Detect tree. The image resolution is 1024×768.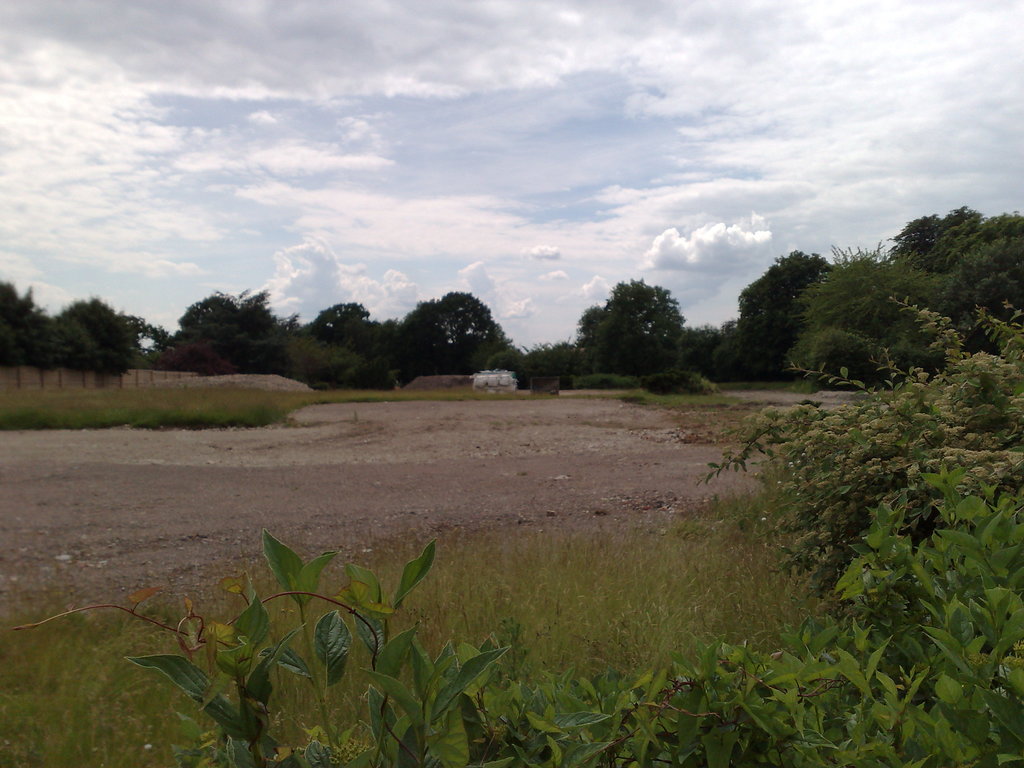
l=52, t=303, r=154, b=367.
